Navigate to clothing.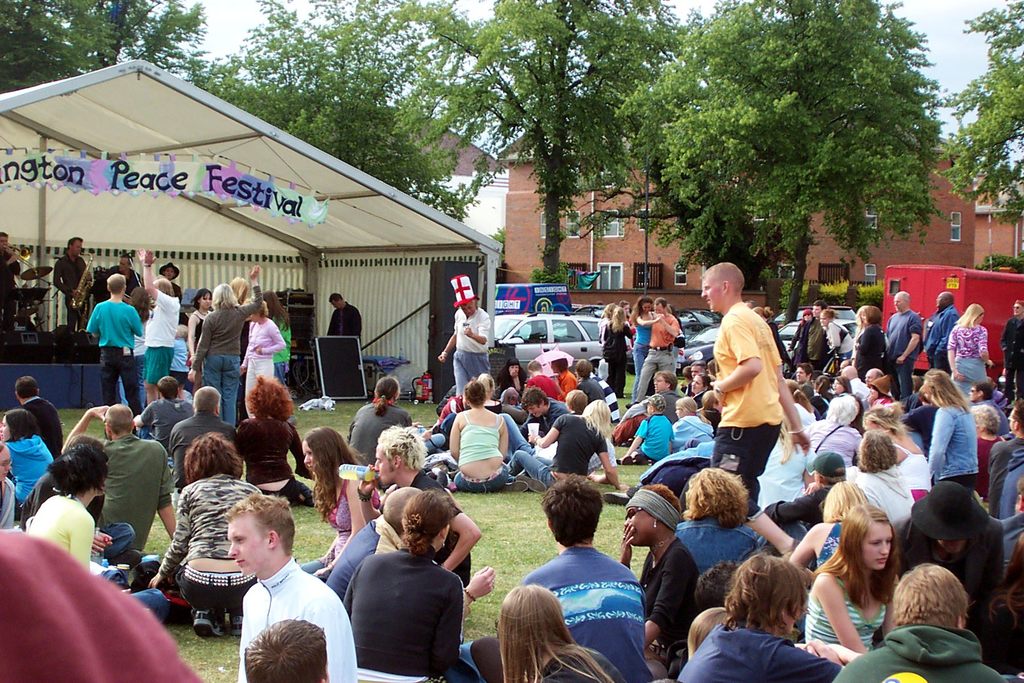
Navigation target: bbox(140, 394, 192, 454).
